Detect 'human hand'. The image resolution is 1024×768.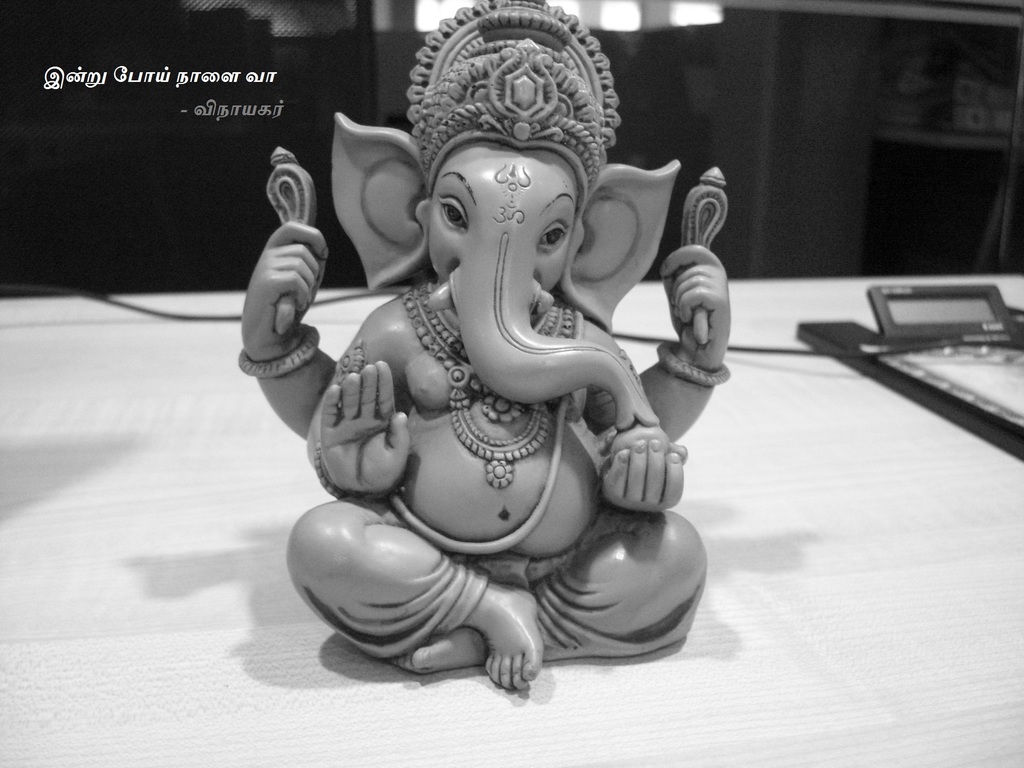
[x1=596, y1=438, x2=689, y2=515].
